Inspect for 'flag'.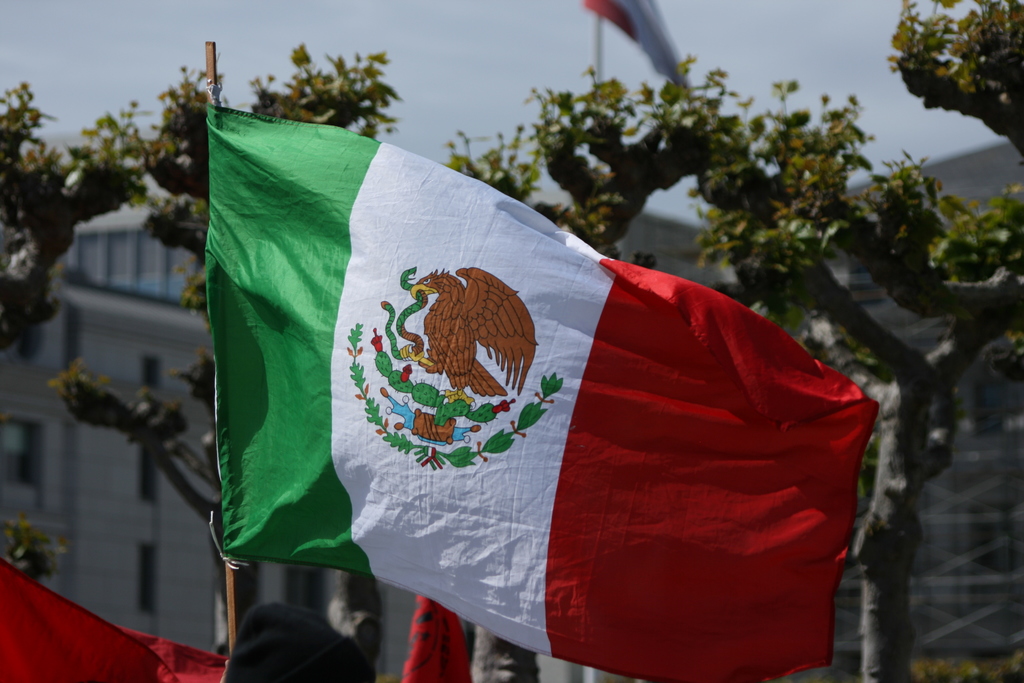
Inspection: 253,93,848,679.
